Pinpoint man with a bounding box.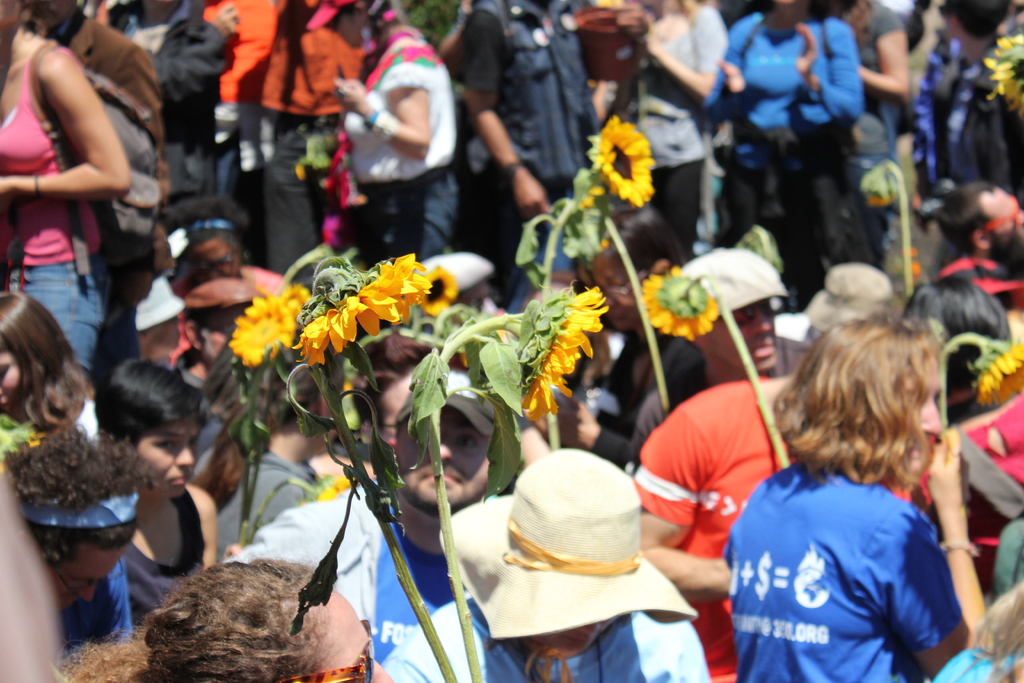
bbox(42, 0, 156, 308).
